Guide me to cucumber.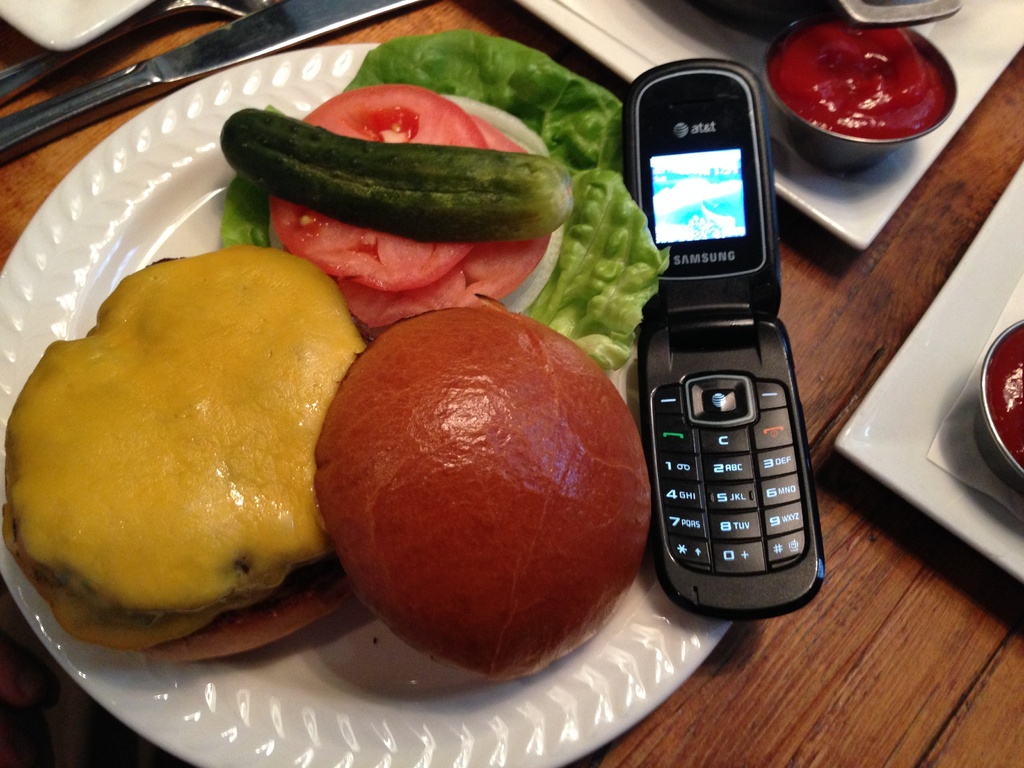
Guidance: [x1=215, y1=104, x2=577, y2=244].
